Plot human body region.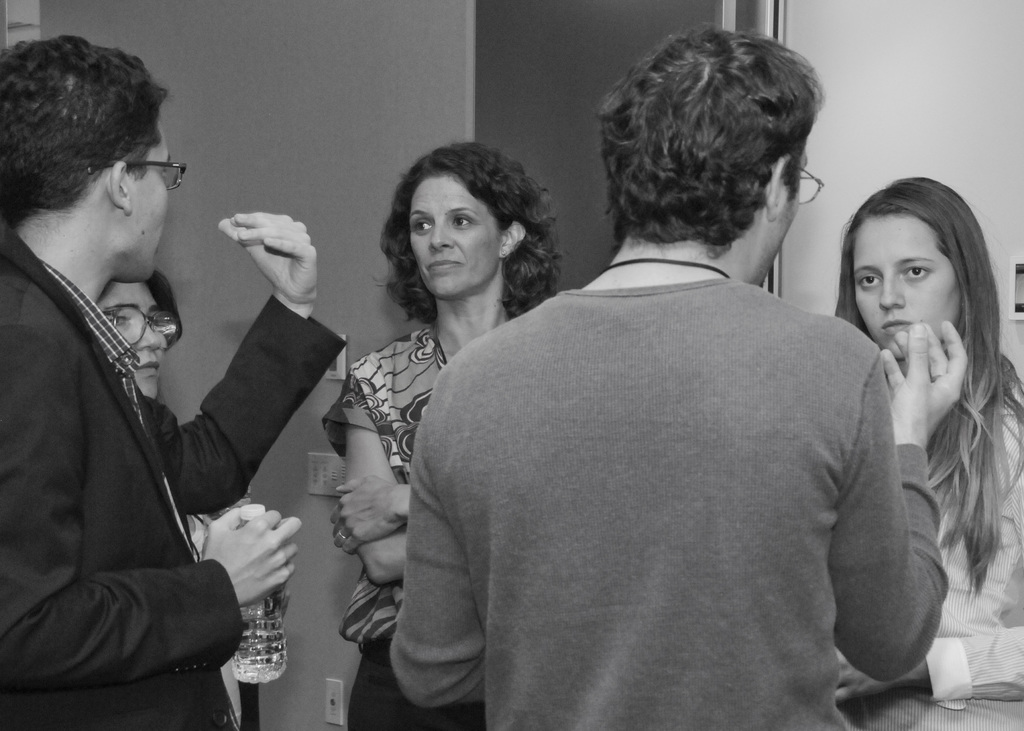
Plotted at (left=322, top=144, right=562, bottom=725).
